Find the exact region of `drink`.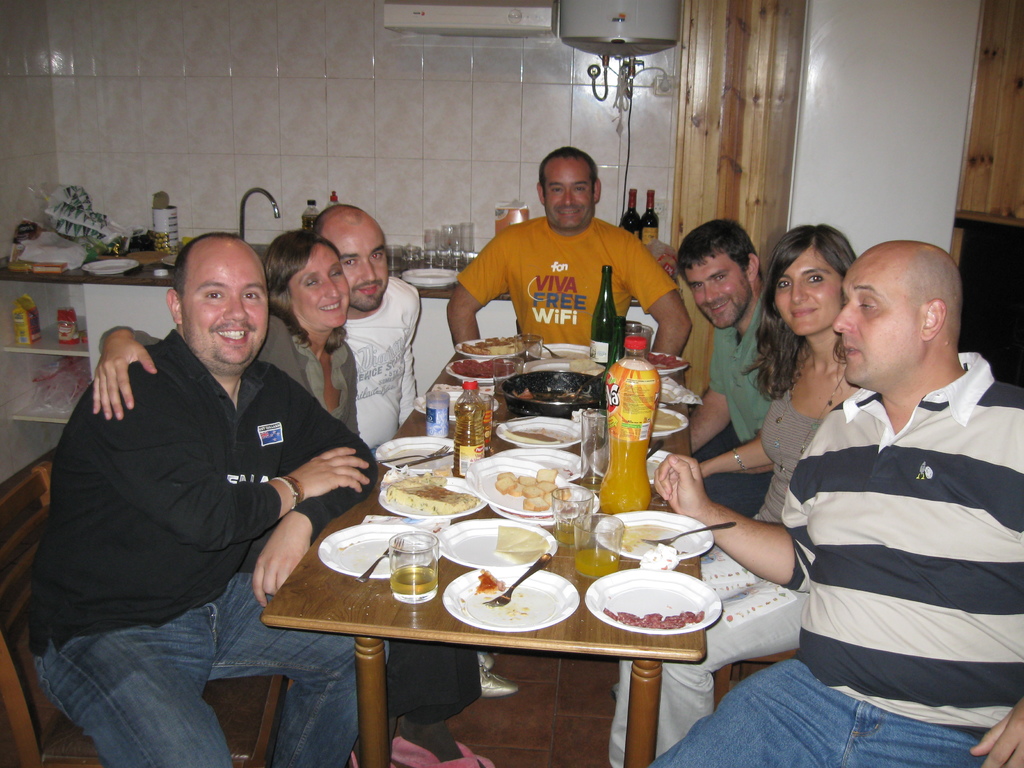
Exact region: crop(451, 379, 486, 477).
